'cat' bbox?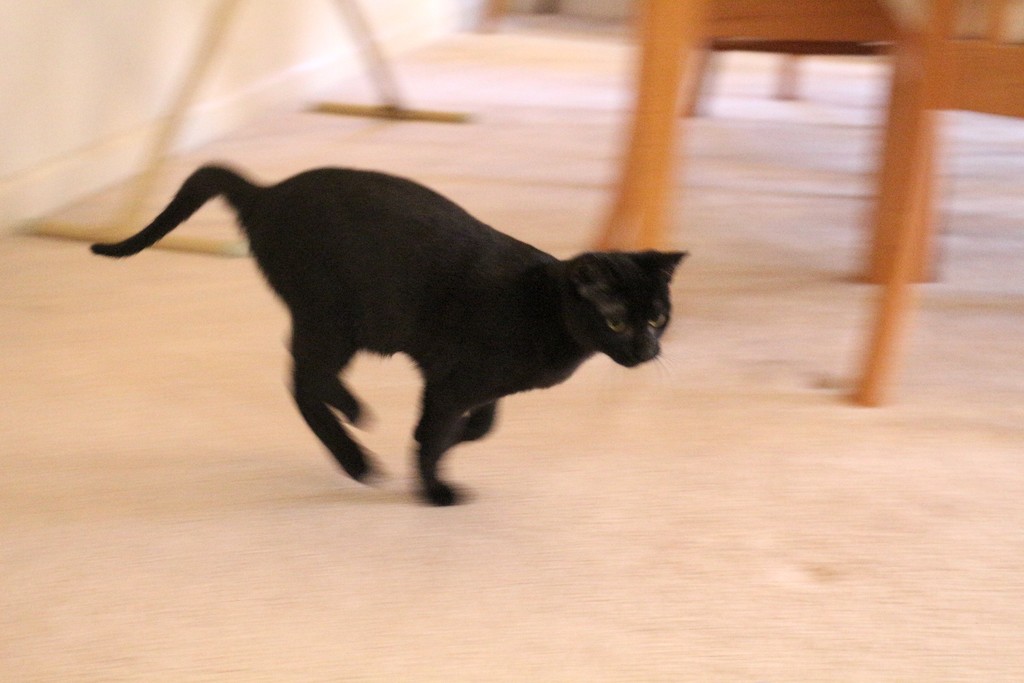
bbox=(85, 158, 687, 505)
